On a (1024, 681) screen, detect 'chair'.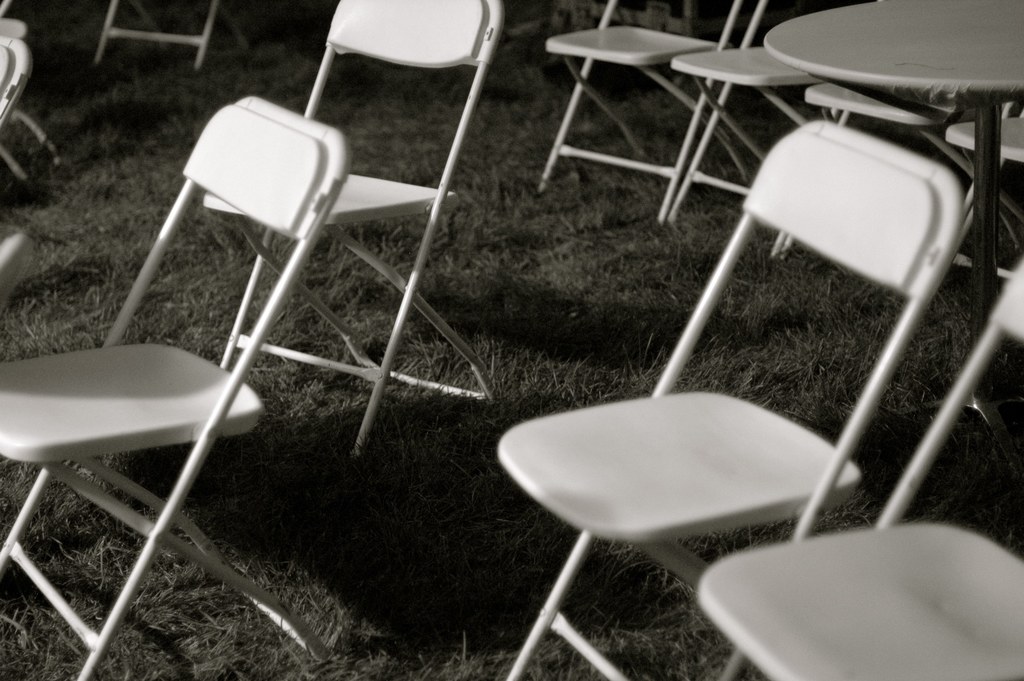
531 0 726 231.
